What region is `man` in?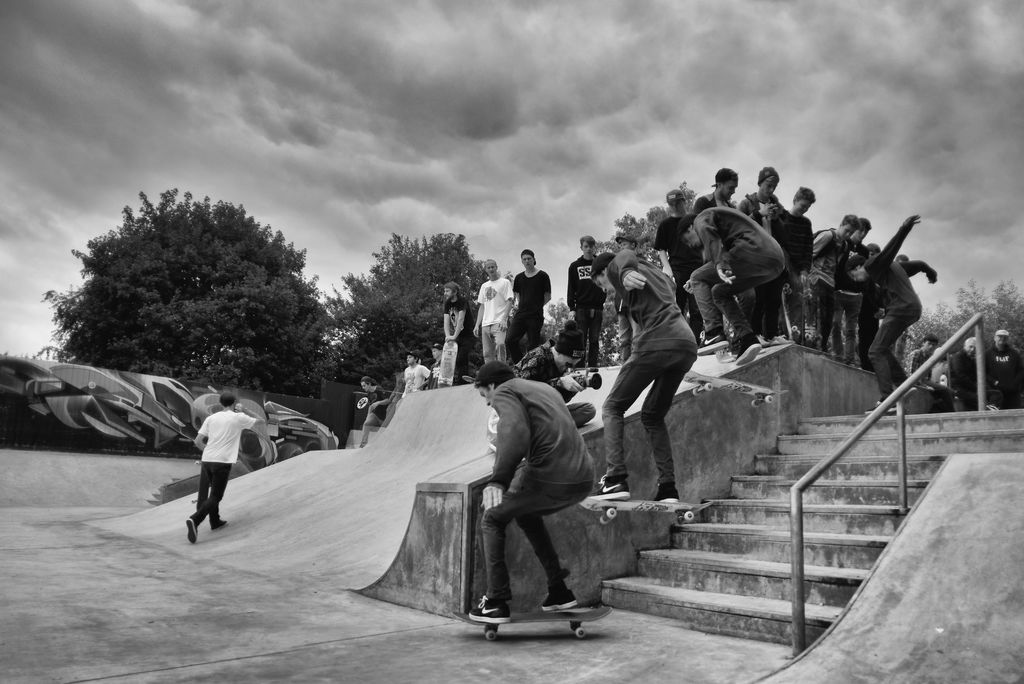
pyautogui.locateOnScreen(474, 261, 511, 372).
